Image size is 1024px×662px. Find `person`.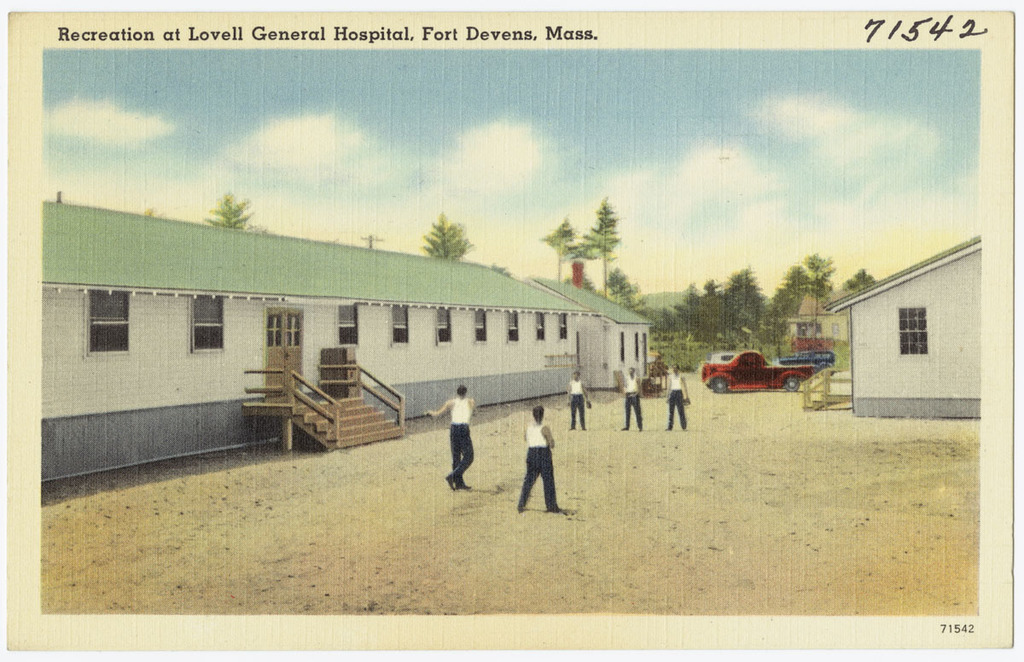
[x1=439, y1=381, x2=478, y2=506].
